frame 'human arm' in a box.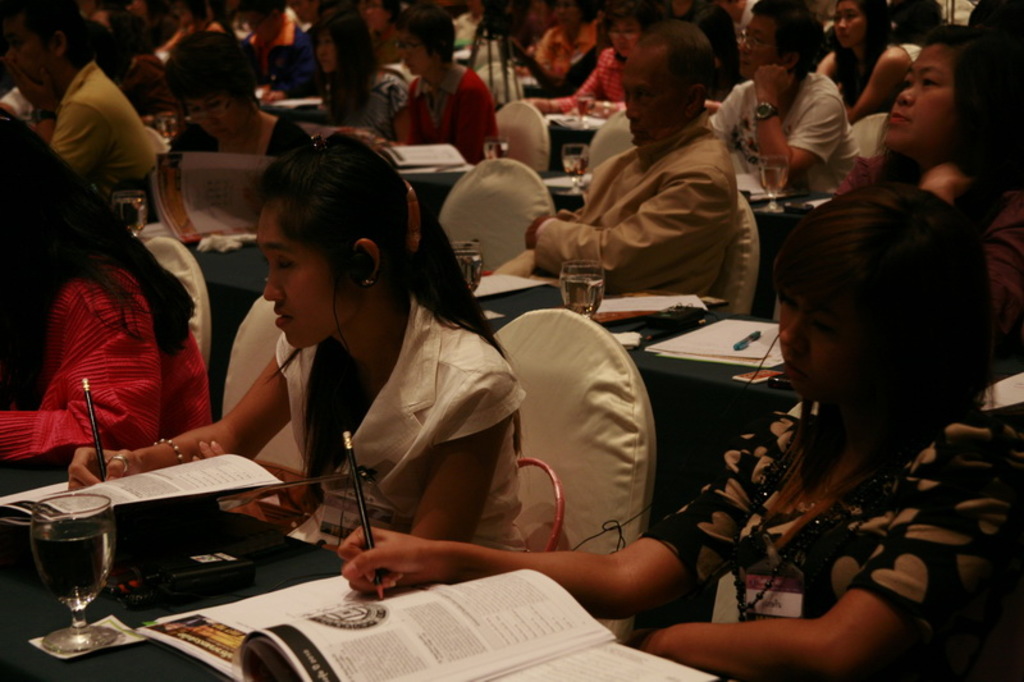
<region>484, 169, 588, 278</region>.
